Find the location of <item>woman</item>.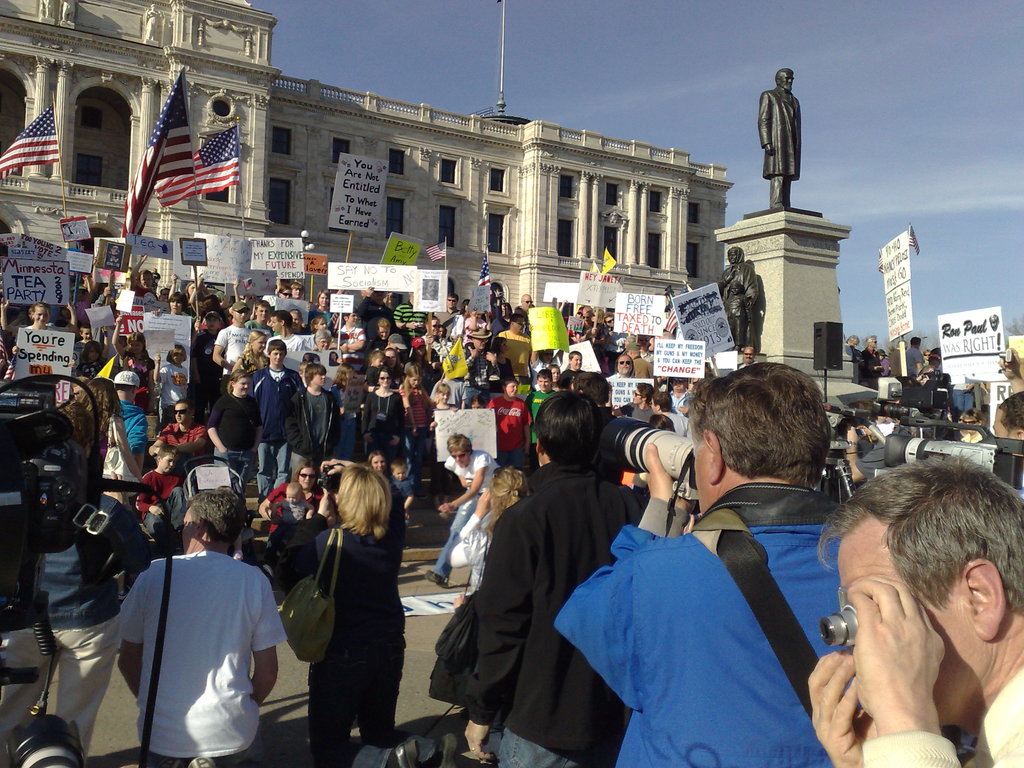
Location: Rect(79, 375, 141, 509).
